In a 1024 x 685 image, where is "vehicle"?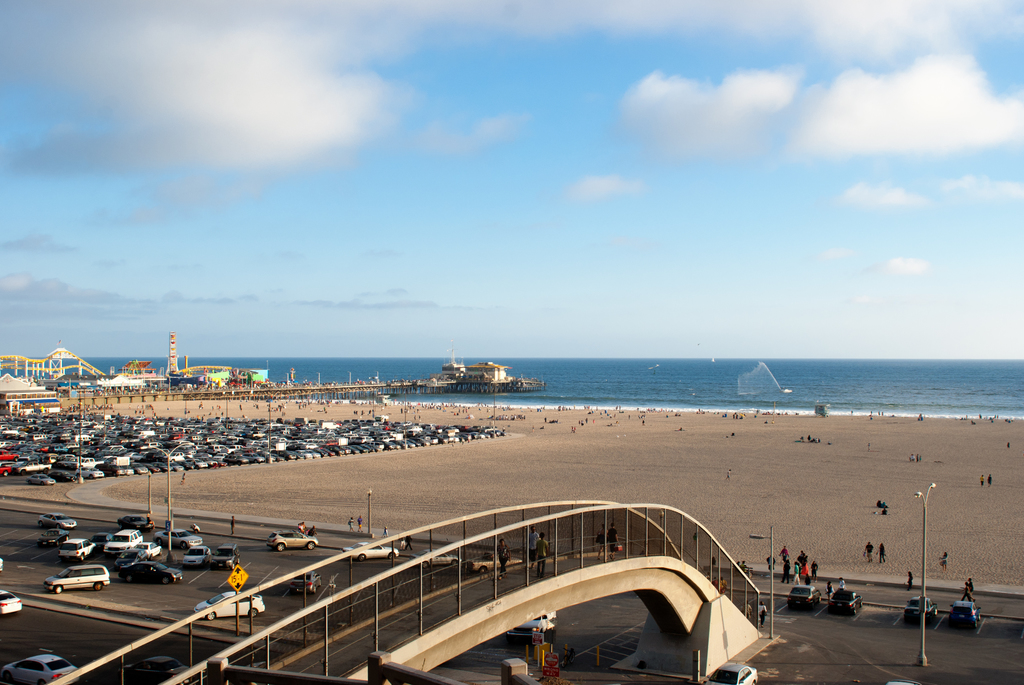
crop(788, 585, 822, 610).
